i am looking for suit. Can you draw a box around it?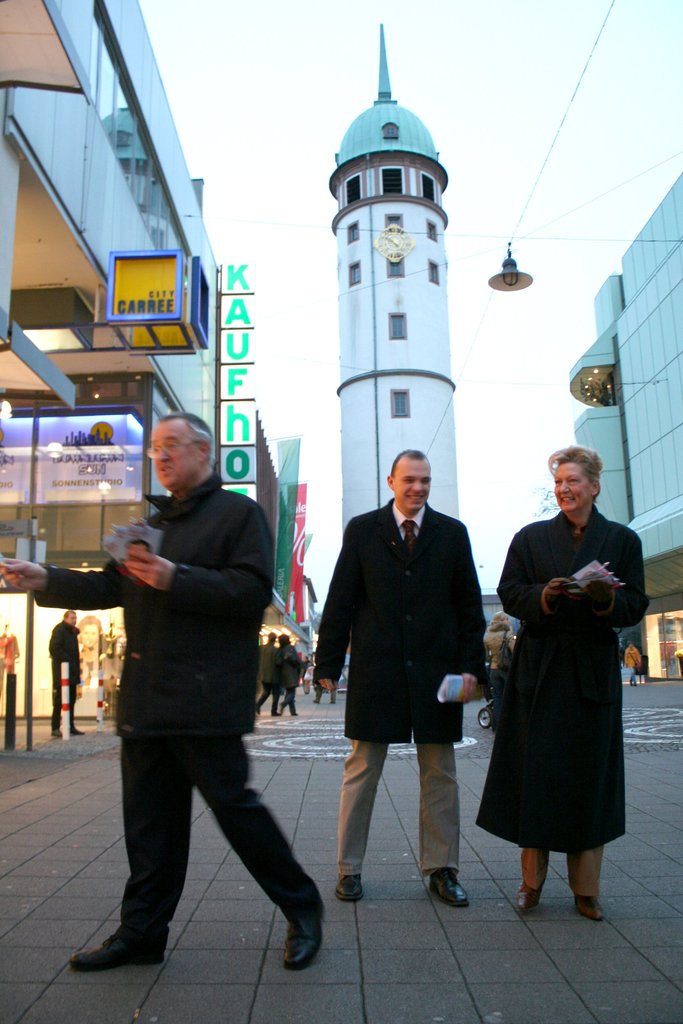
Sure, the bounding box is rect(308, 509, 490, 873).
